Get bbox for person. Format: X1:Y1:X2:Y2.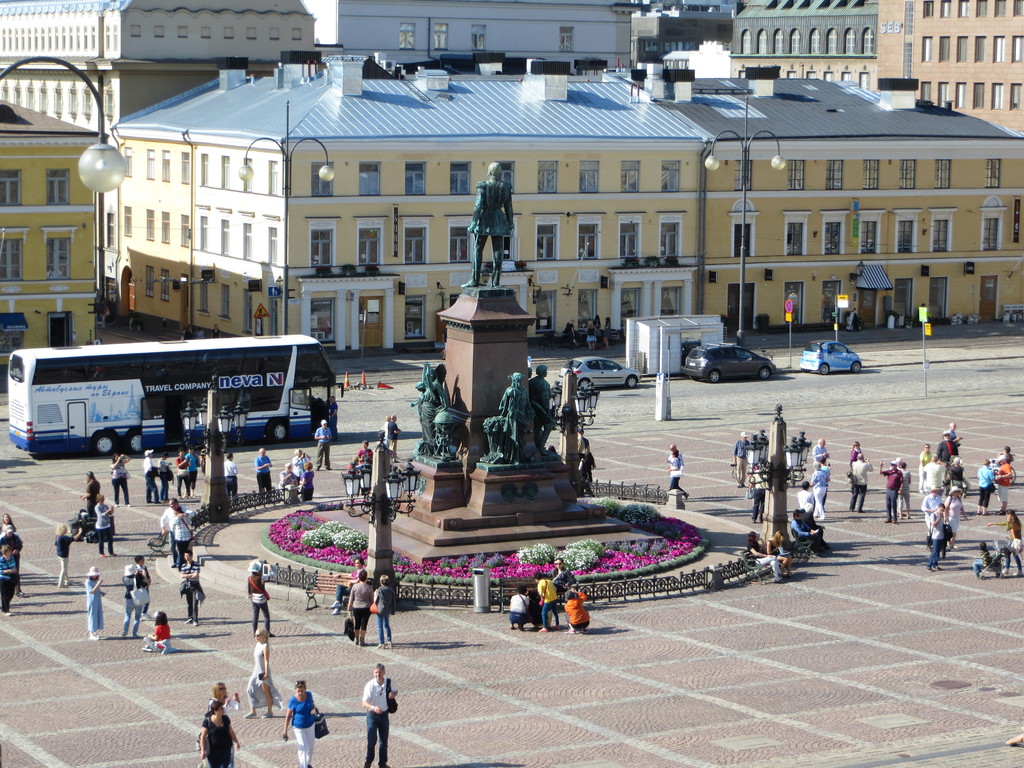
243:556:276:625.
